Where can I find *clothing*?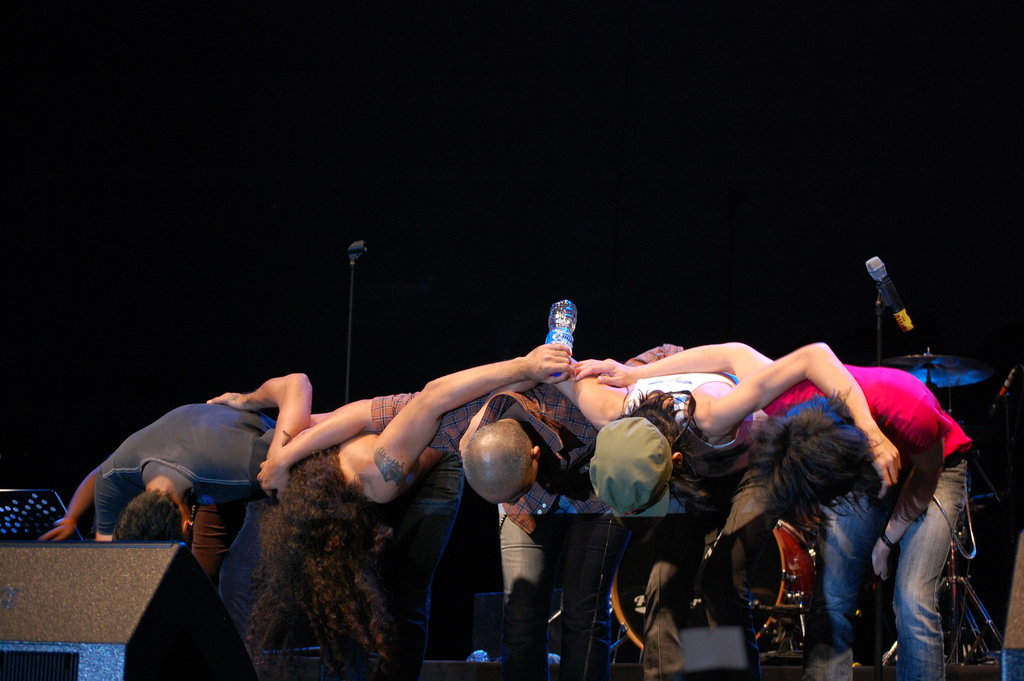
You can find it at rect(378, 452, 468, 677).
